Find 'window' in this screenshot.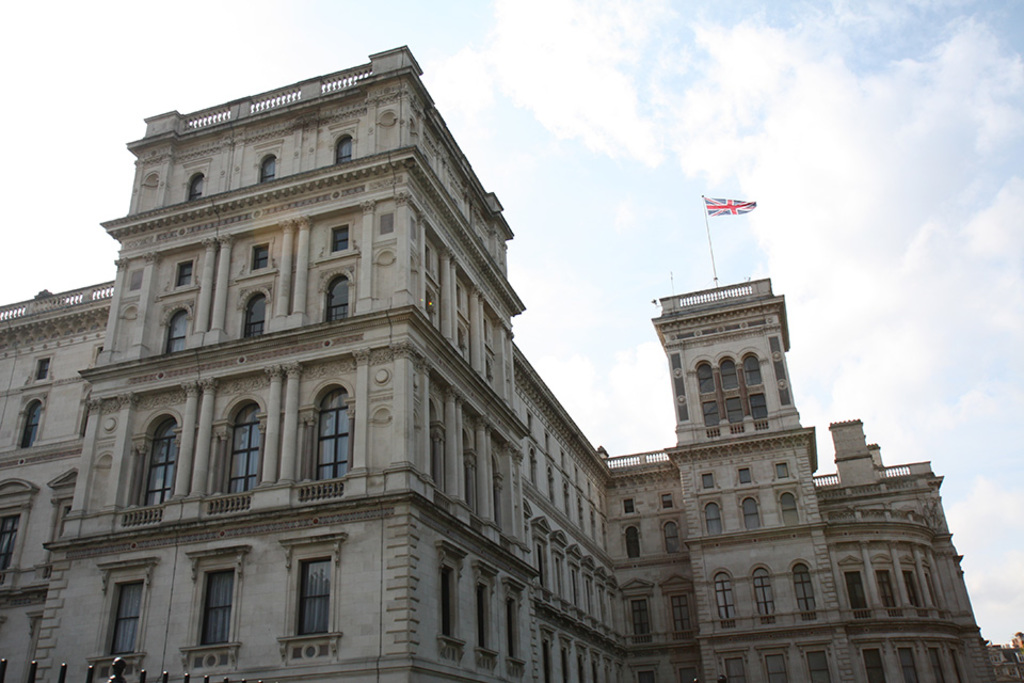
The bounding box for 'window' is 107, 583, 139, 656.
